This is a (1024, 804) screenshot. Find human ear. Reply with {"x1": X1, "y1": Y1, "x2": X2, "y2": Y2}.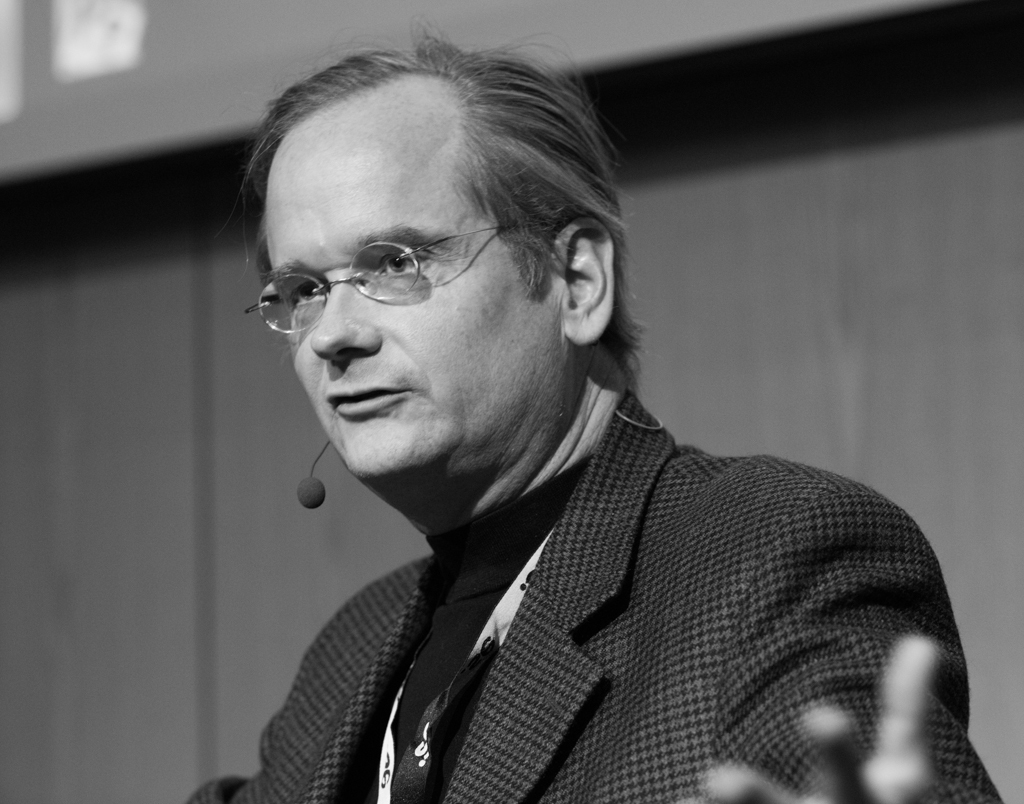
{"x1": 552, "y1": 219, "x2": 617, "y2": 347}.
